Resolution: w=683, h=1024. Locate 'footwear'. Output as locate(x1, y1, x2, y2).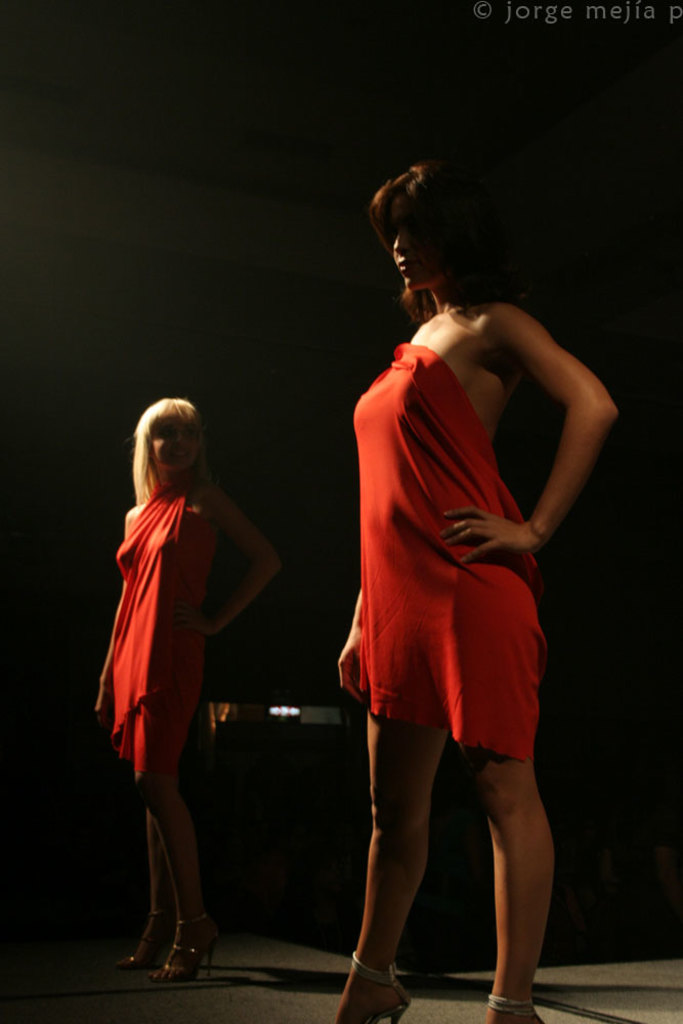
locate(146, 913, 221, 984).
